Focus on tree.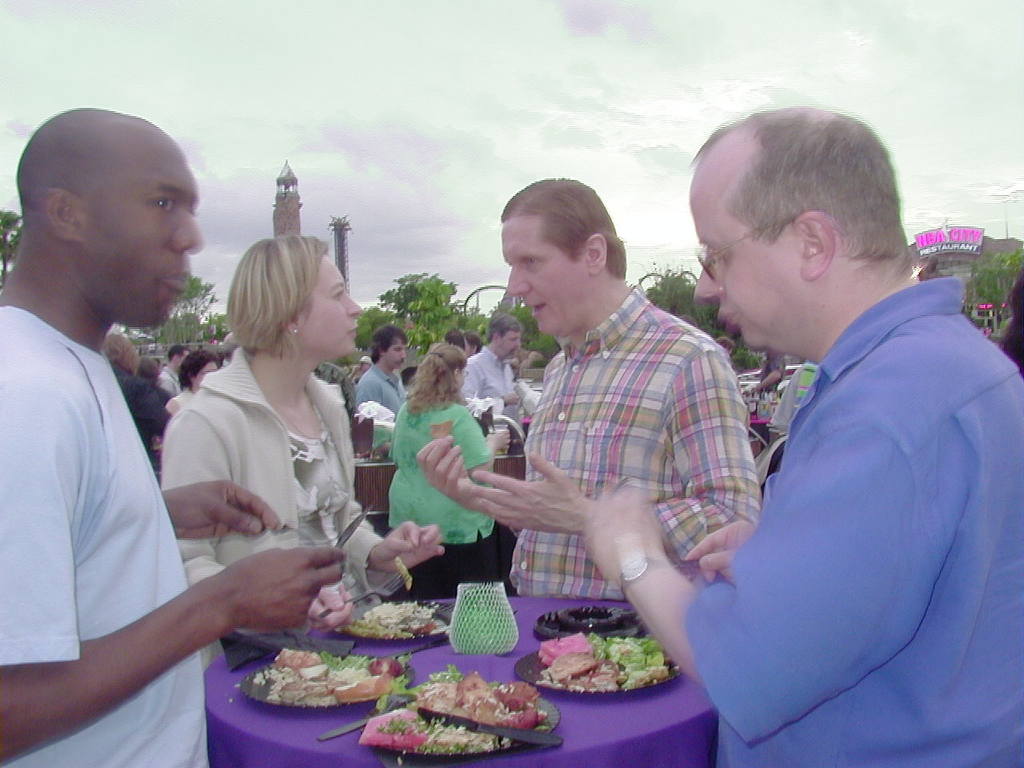
Focused at [0,206,21,282].
